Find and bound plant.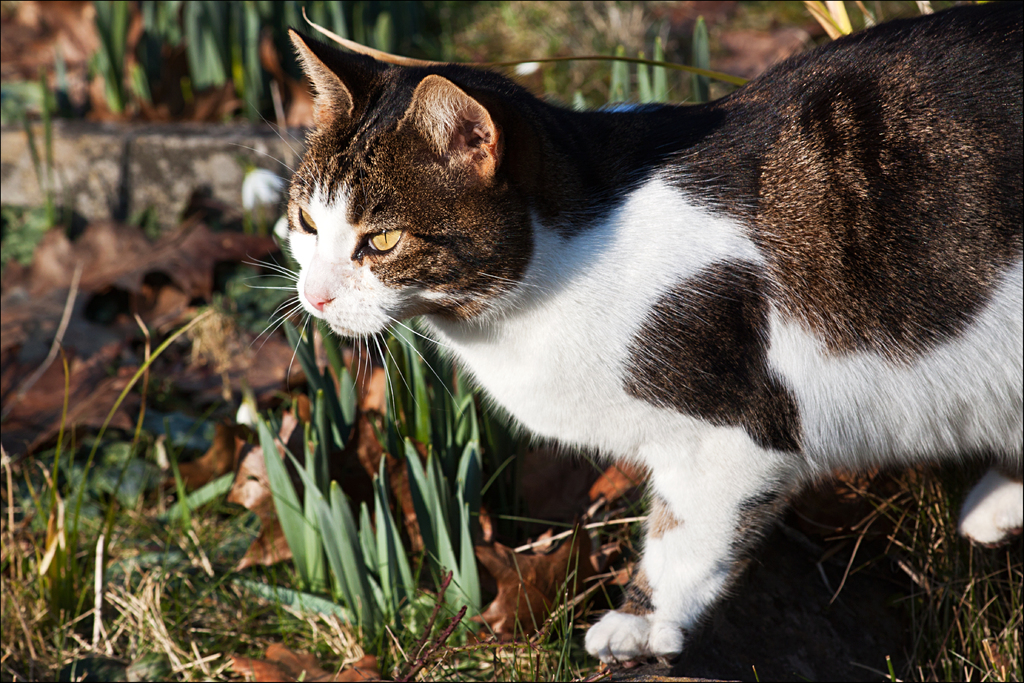
Bound: crop(797, 470, 930, 682).
